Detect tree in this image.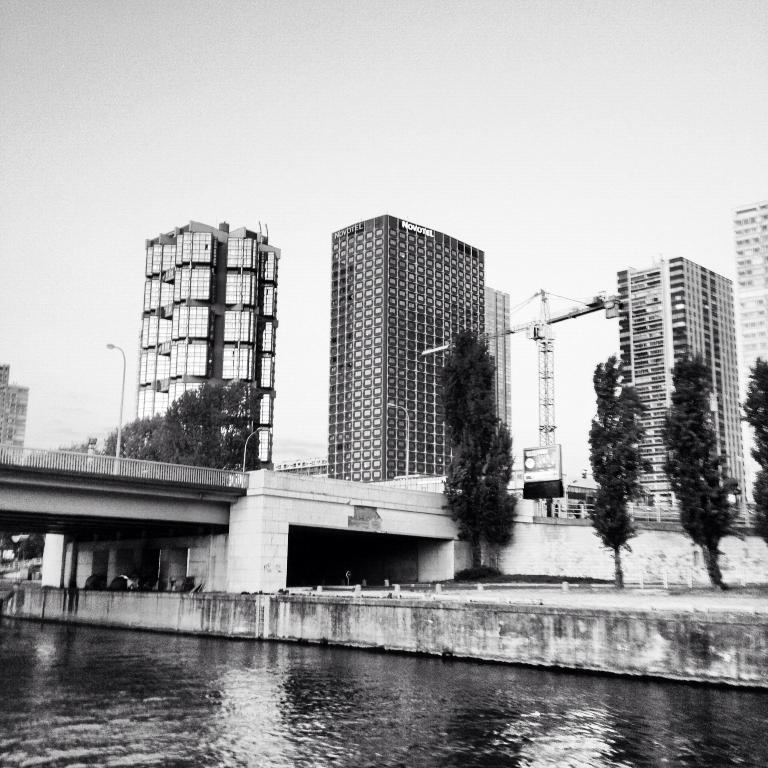
Detection: <box>563,245,754,612</box>.
